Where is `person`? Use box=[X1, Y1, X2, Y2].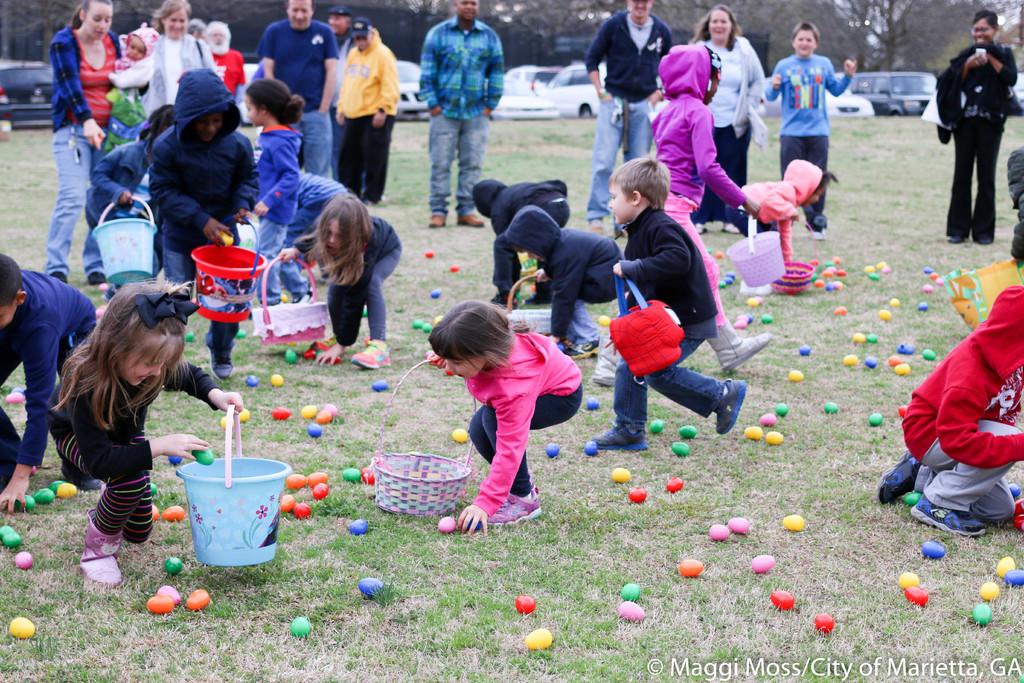
box=[257, 0, 339, 179].
